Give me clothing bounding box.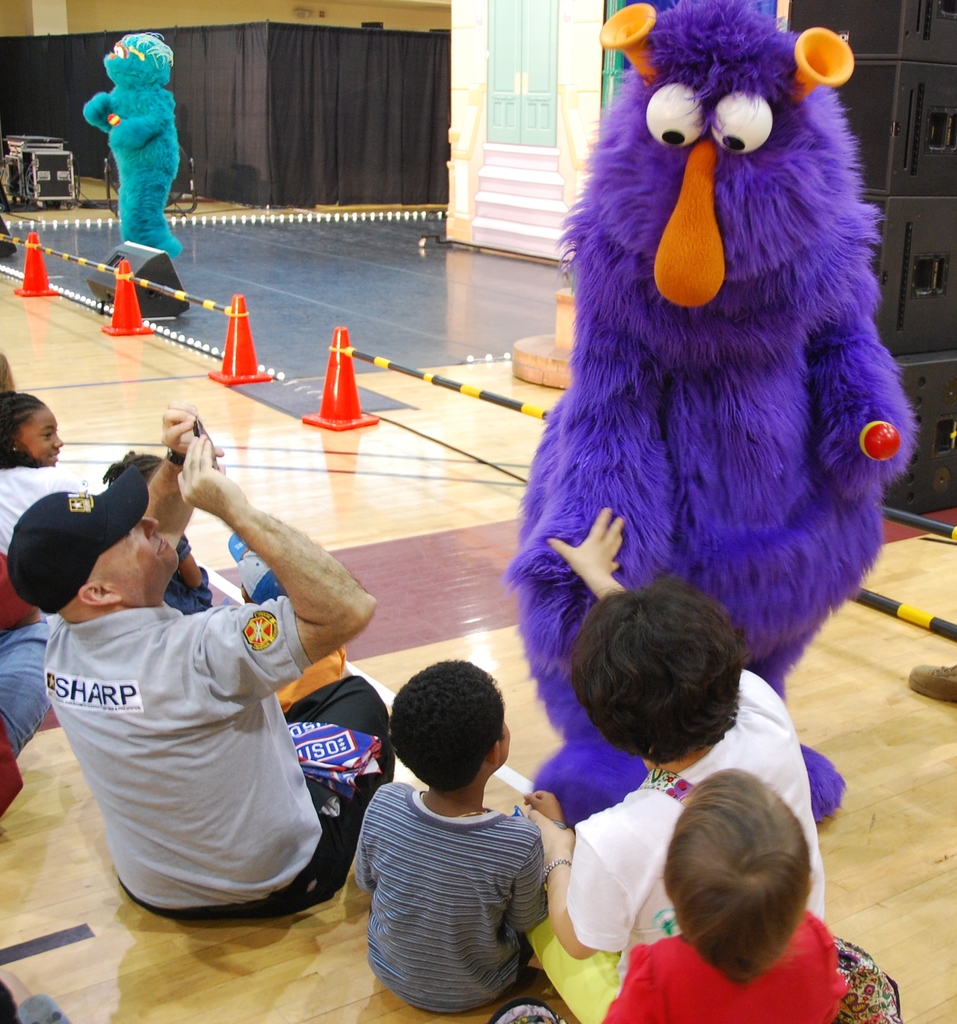
x1=0 y1=618 x2=56 y2=758.
